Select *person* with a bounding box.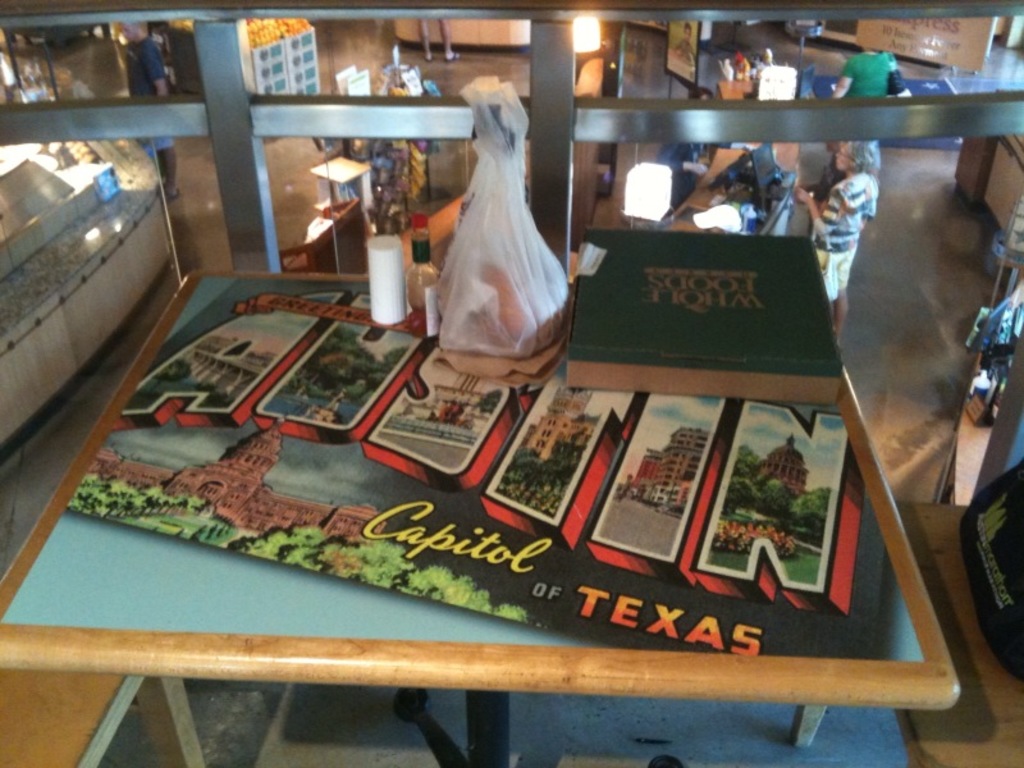
{"x1": 804, "y1": 140, "x2": 845, "y2": 233}.
